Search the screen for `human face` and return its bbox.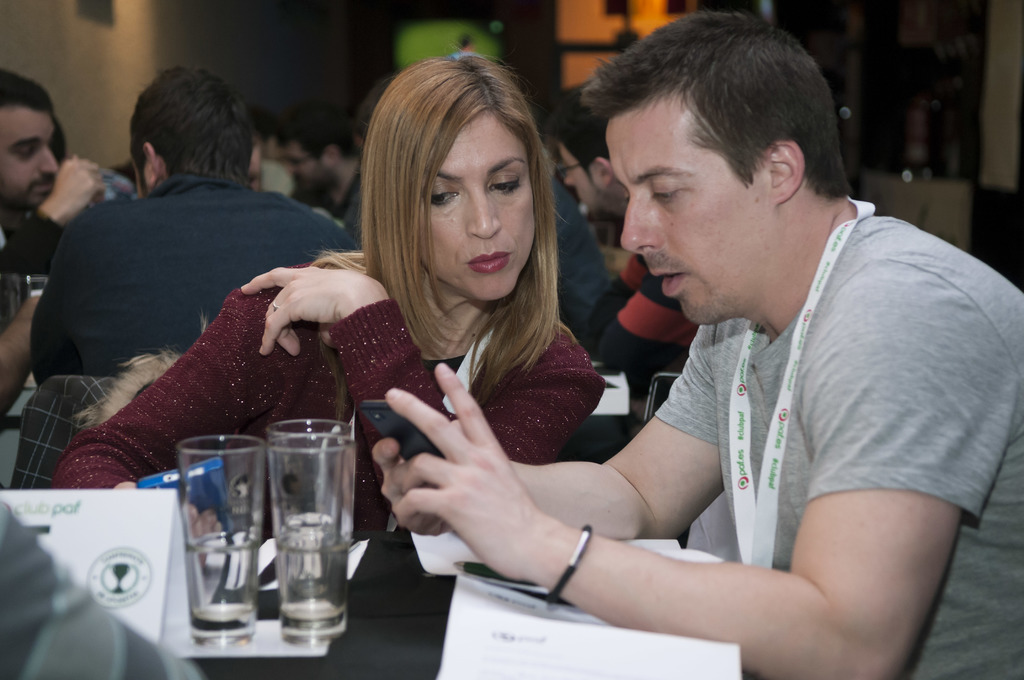
Found: detection(0, 114, 61, 207).
